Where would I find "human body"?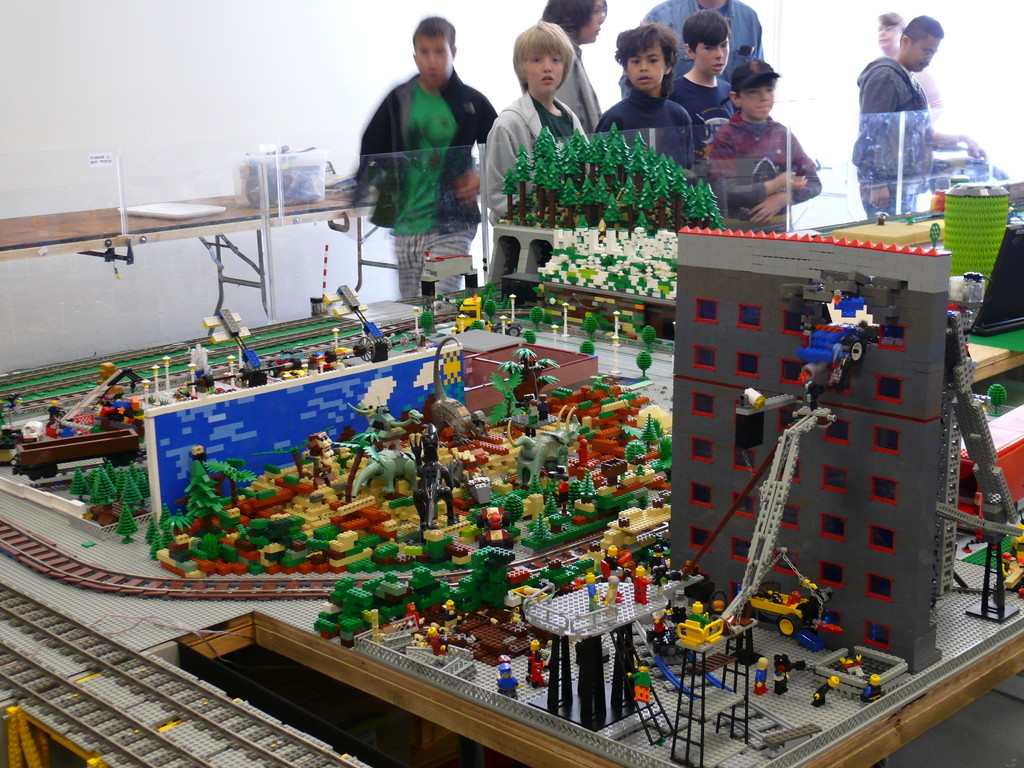
At select_region(595, 26, 700, 204).
